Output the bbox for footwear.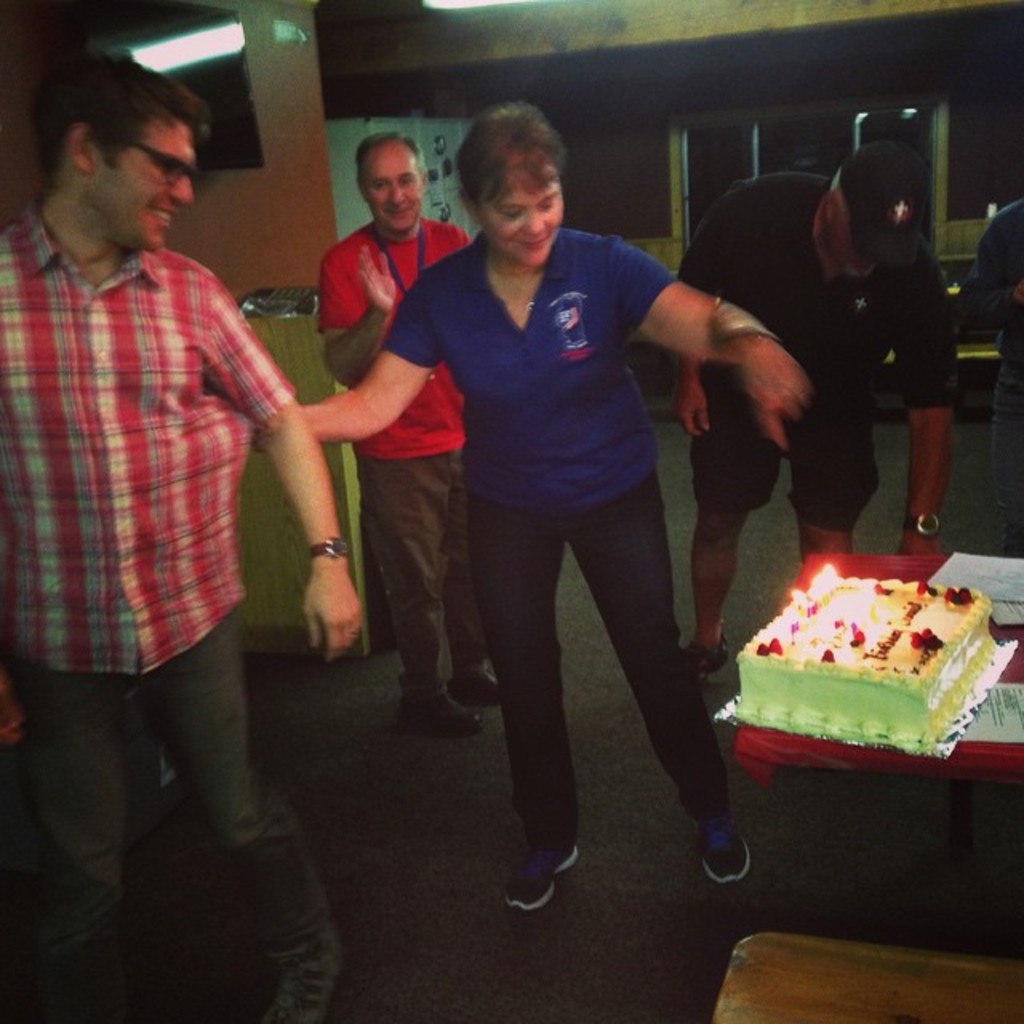
bbox(685, 637, 726, 693).
